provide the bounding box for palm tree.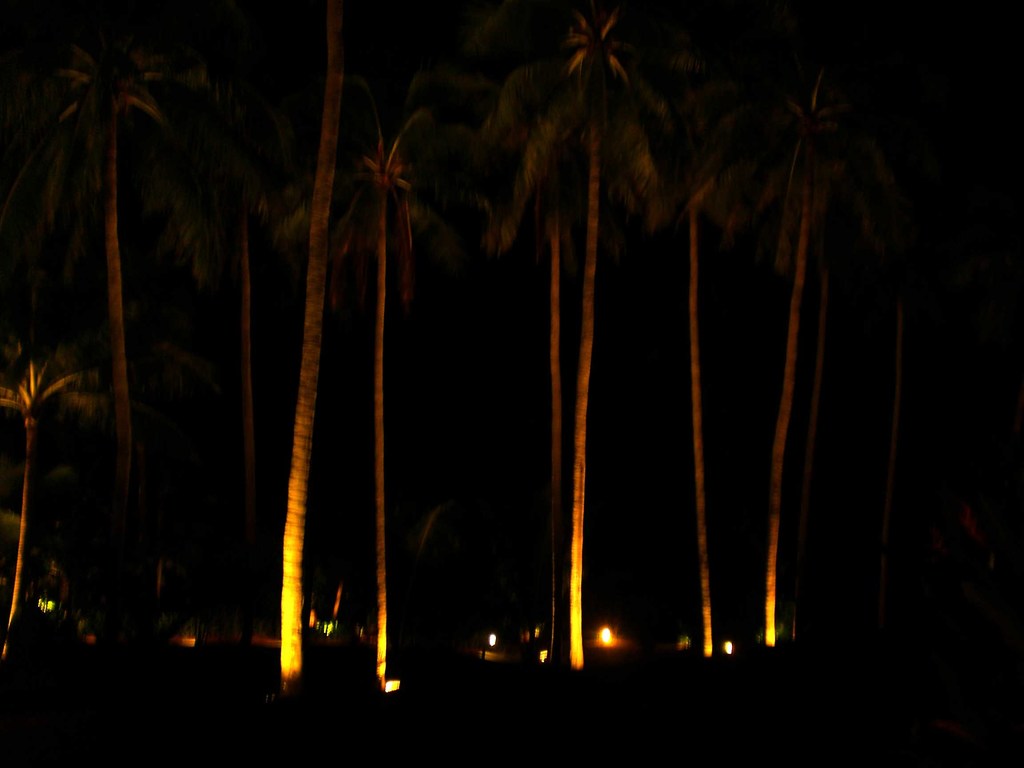
(339, 109, 419, 700).
